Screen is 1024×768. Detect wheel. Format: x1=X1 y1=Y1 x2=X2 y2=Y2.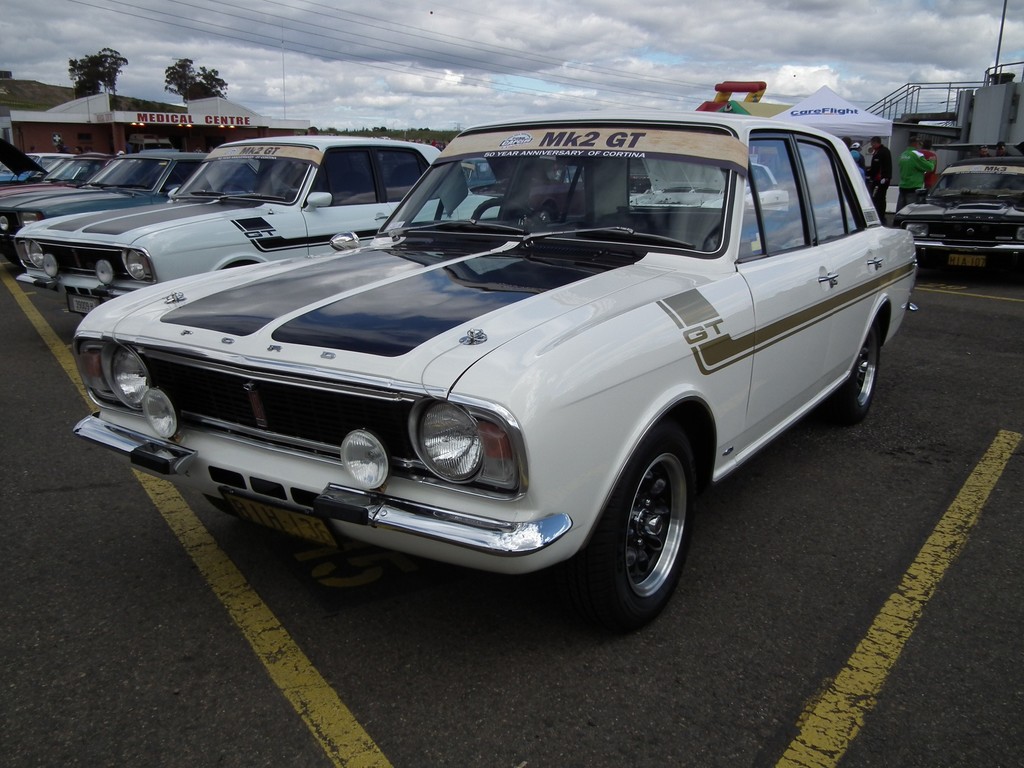
x1=832 y1=319 x2=895 y2=427.
